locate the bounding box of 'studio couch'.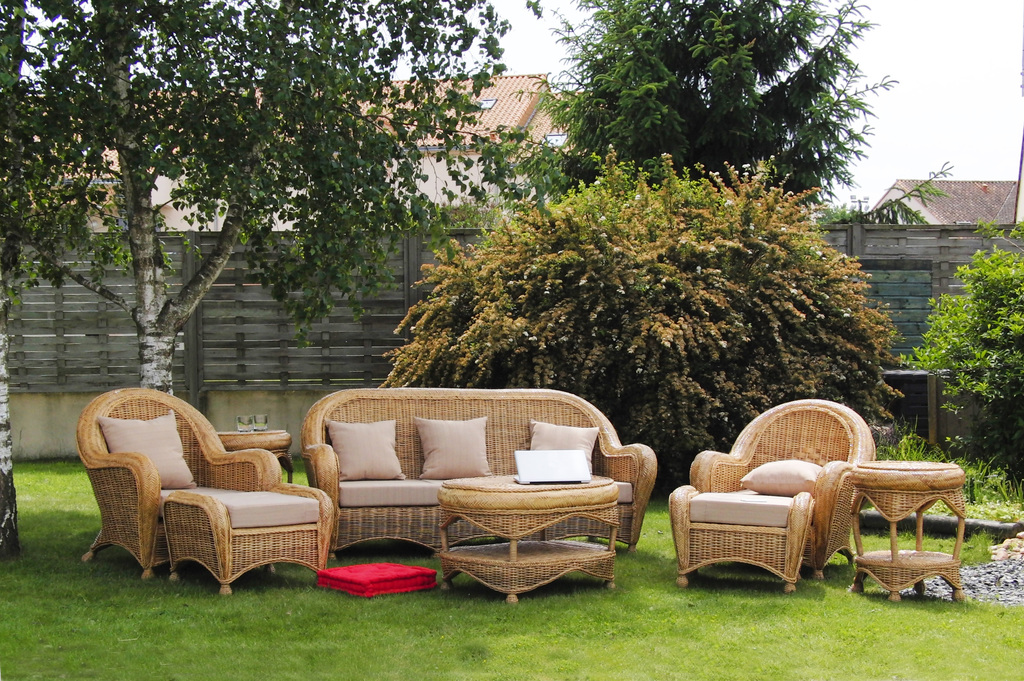
Bounding box: rect(304, 388, 657, 557).
